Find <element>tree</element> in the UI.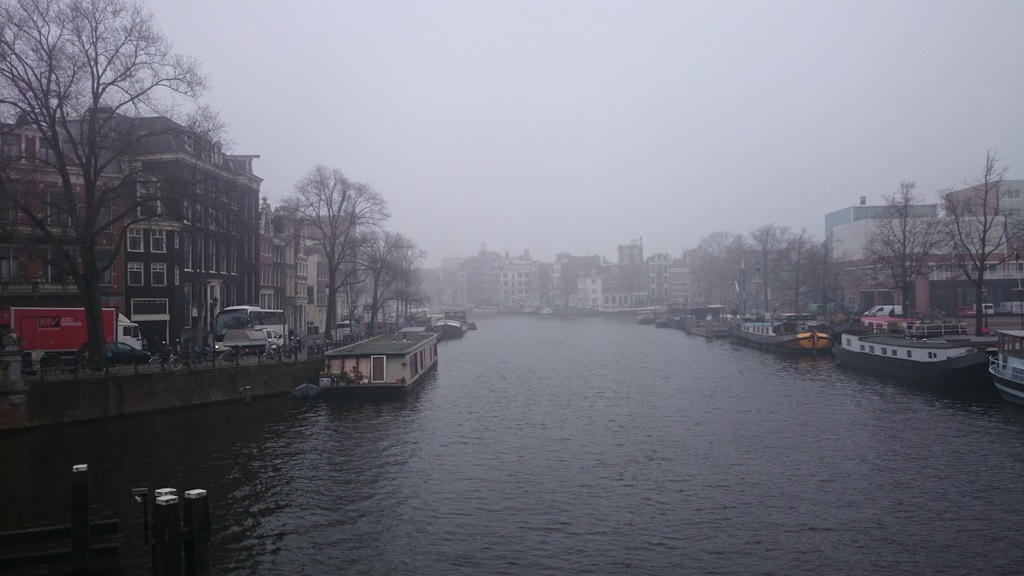
UI element at rect(13, 29, 227, 358).
